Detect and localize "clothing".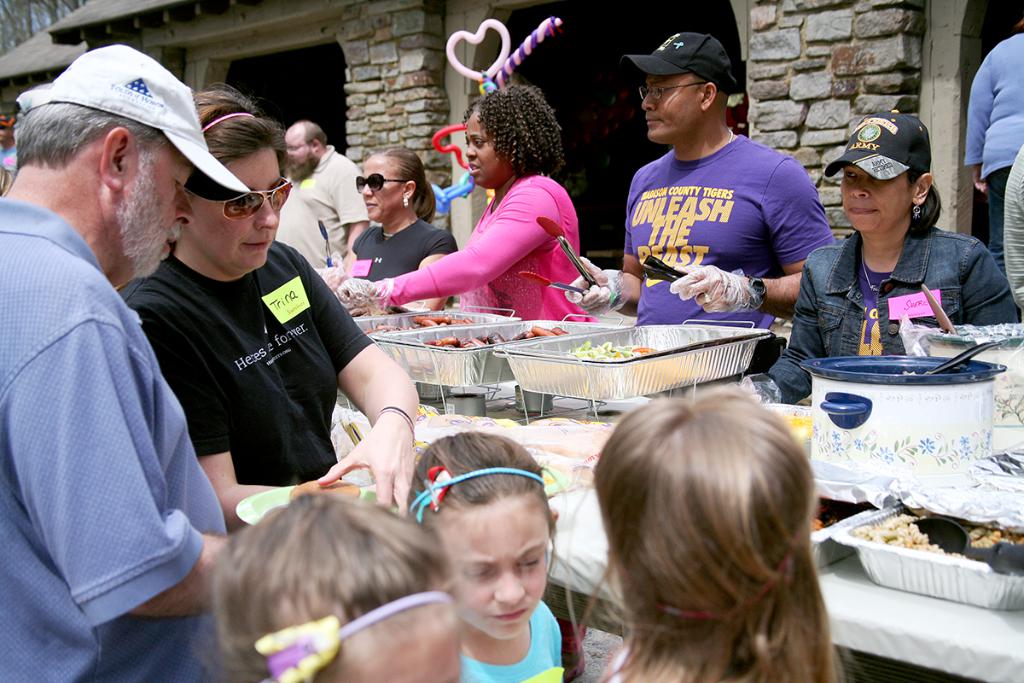
Localized at [x1=761, y1=107, x2=1023, y2=403].
